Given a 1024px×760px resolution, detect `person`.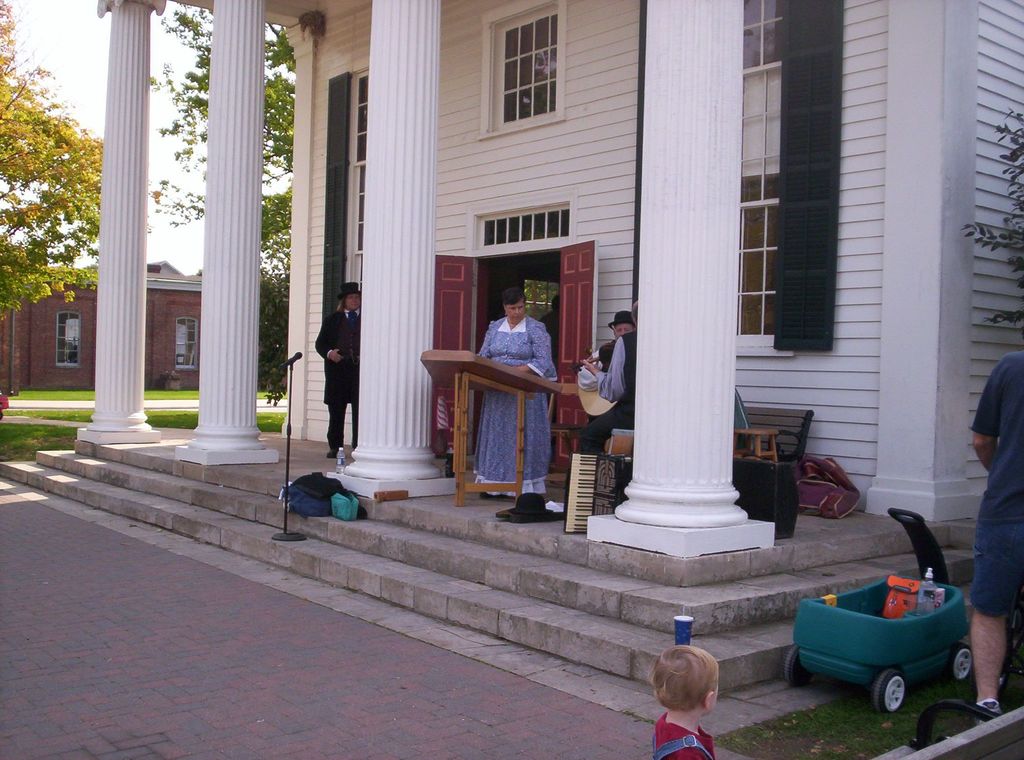
box(732, 388, 753, 451).
